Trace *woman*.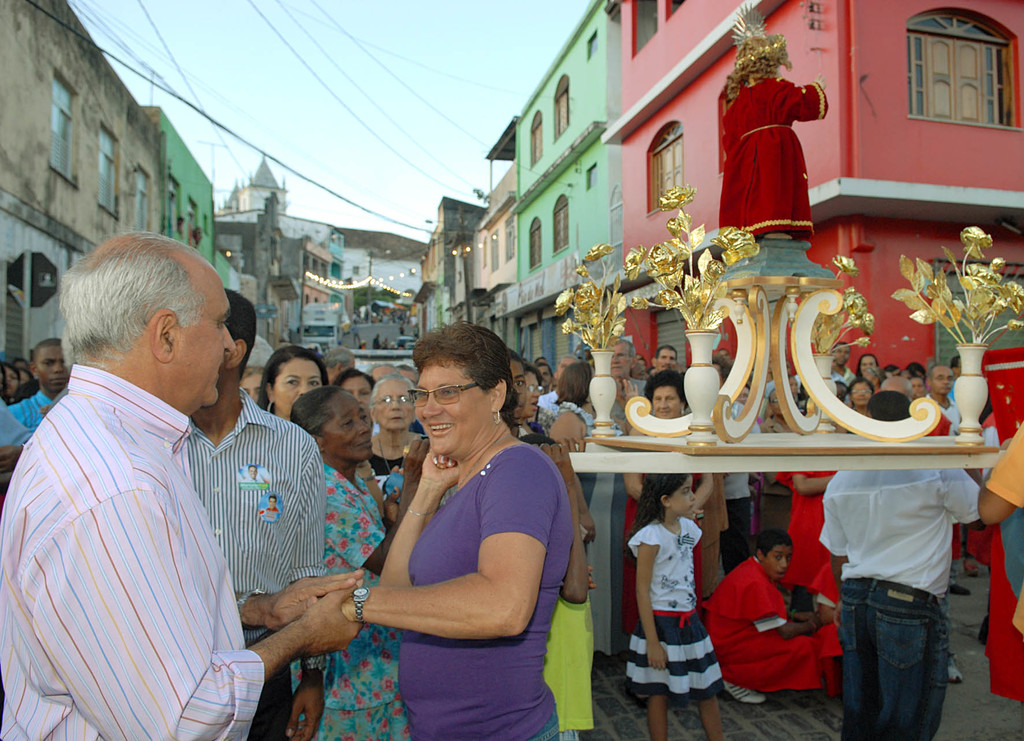
Traced to <bbox>856, 355, 880, 374</bbox>.
